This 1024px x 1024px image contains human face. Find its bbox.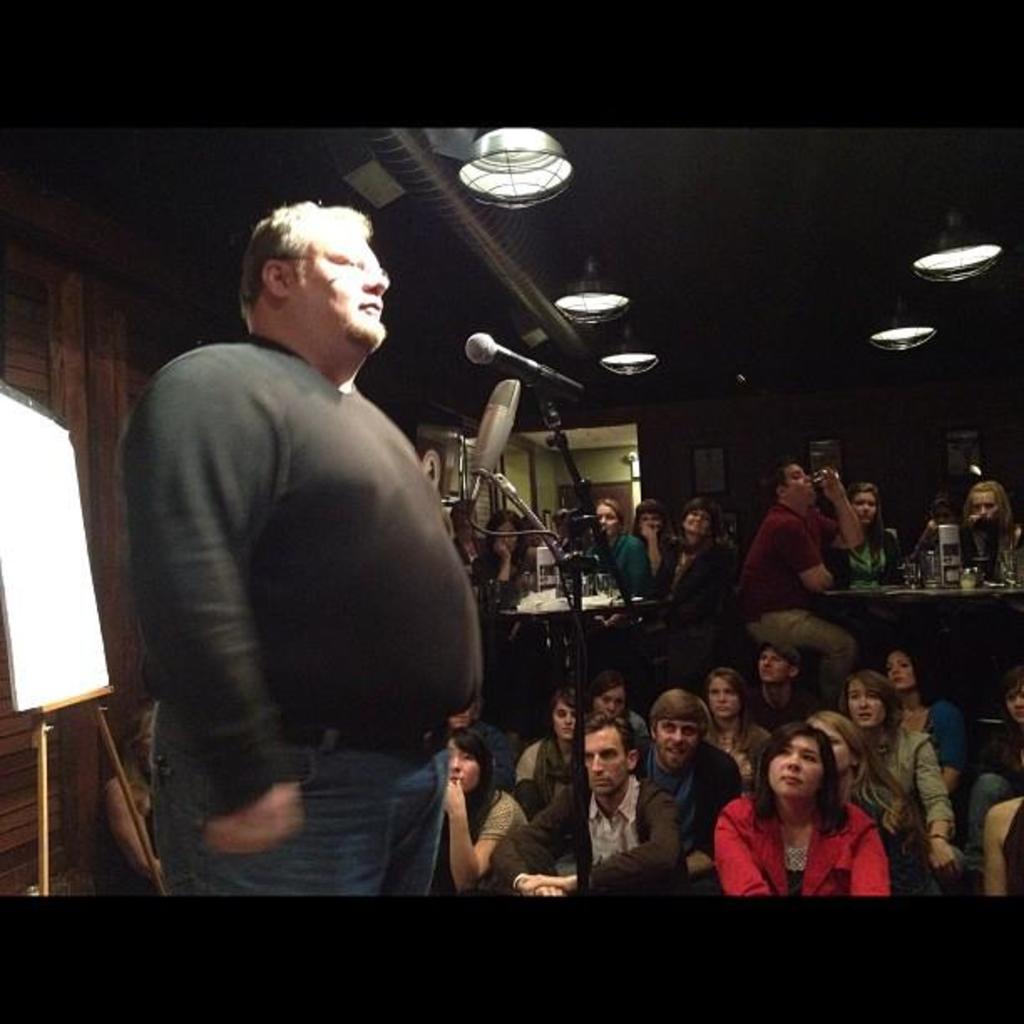
x1=653 y1=714 x2=699 y2=763.
